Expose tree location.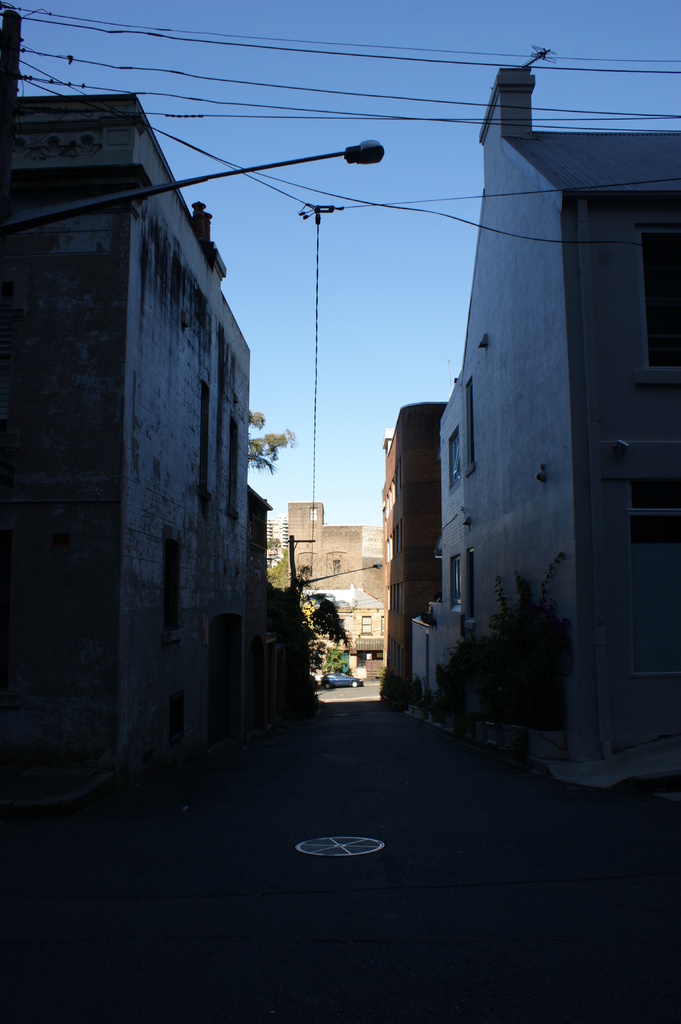
Exposed at region(222, 384, 292, 524).
